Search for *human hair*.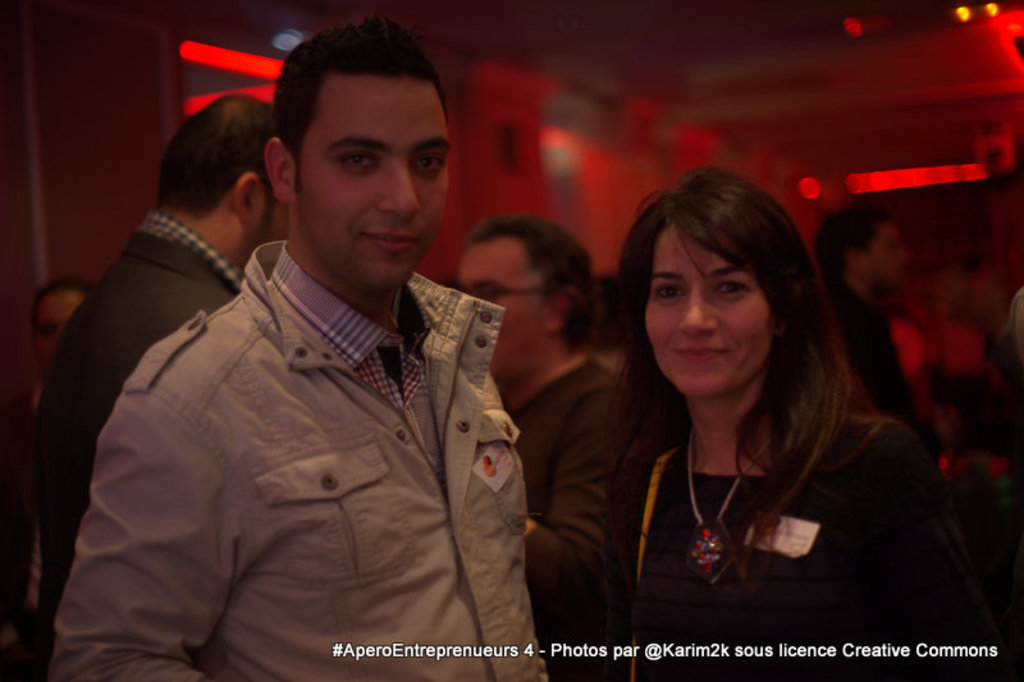
Found at [left=154, top=88, right=278, bottom=225].
